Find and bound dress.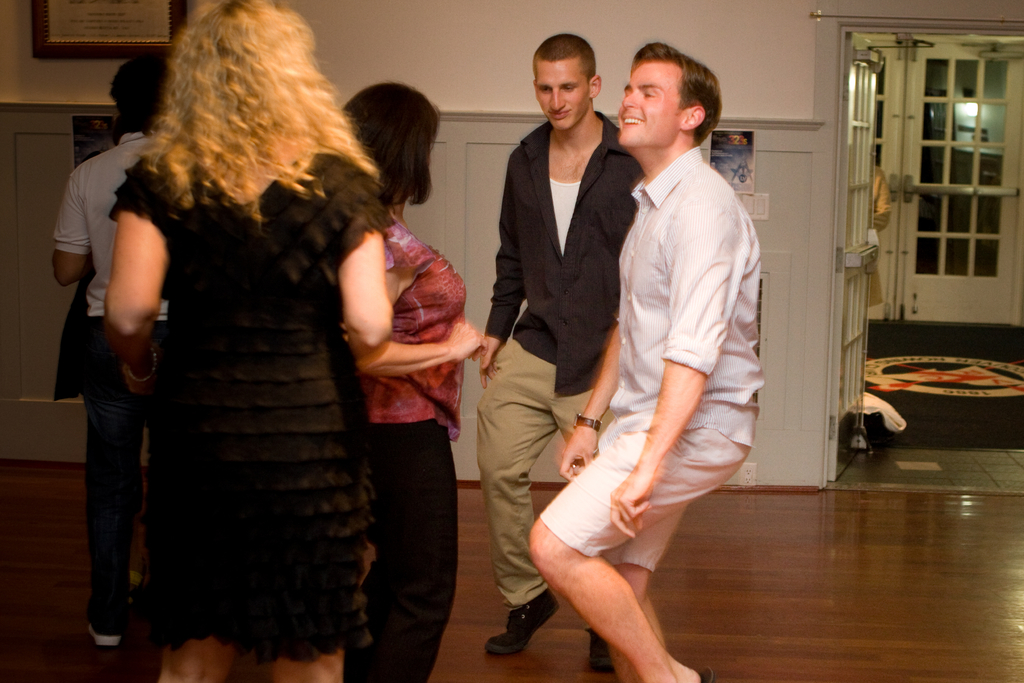
Bound: select_region(362, 219, 477, 677).
